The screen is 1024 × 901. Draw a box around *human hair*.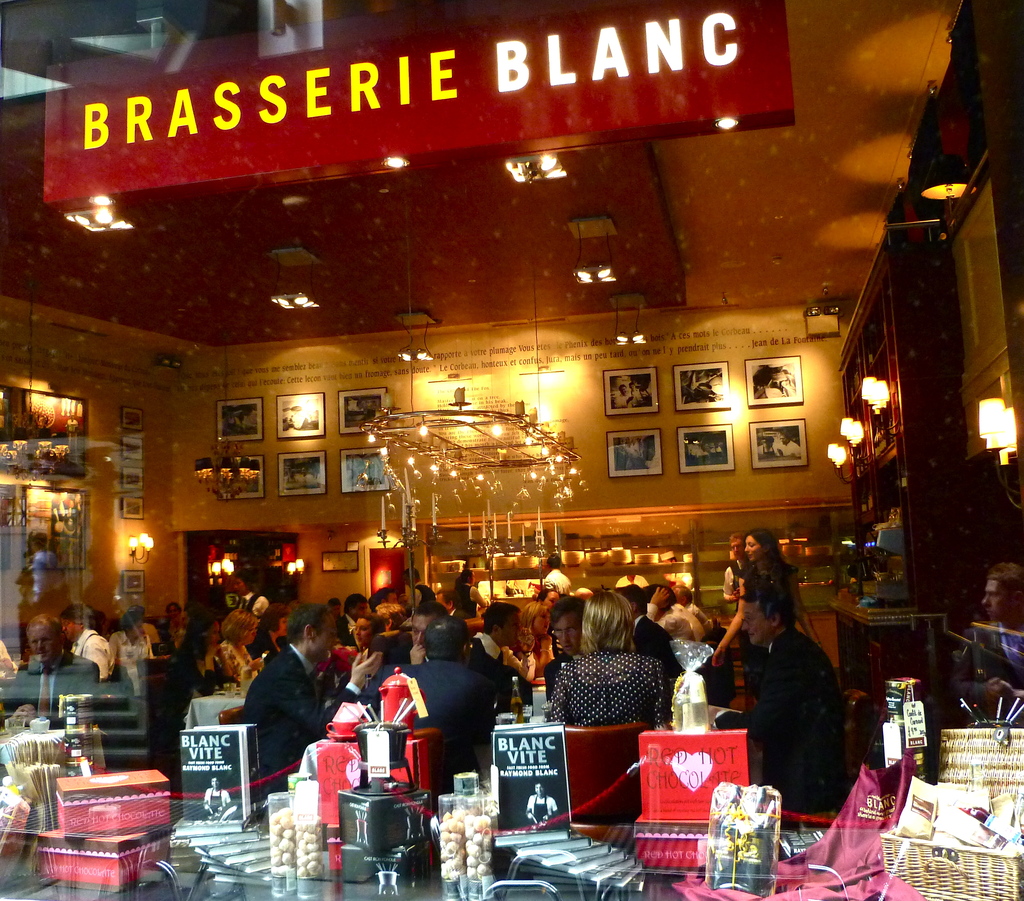
crop(355, 611, 383, 634).
